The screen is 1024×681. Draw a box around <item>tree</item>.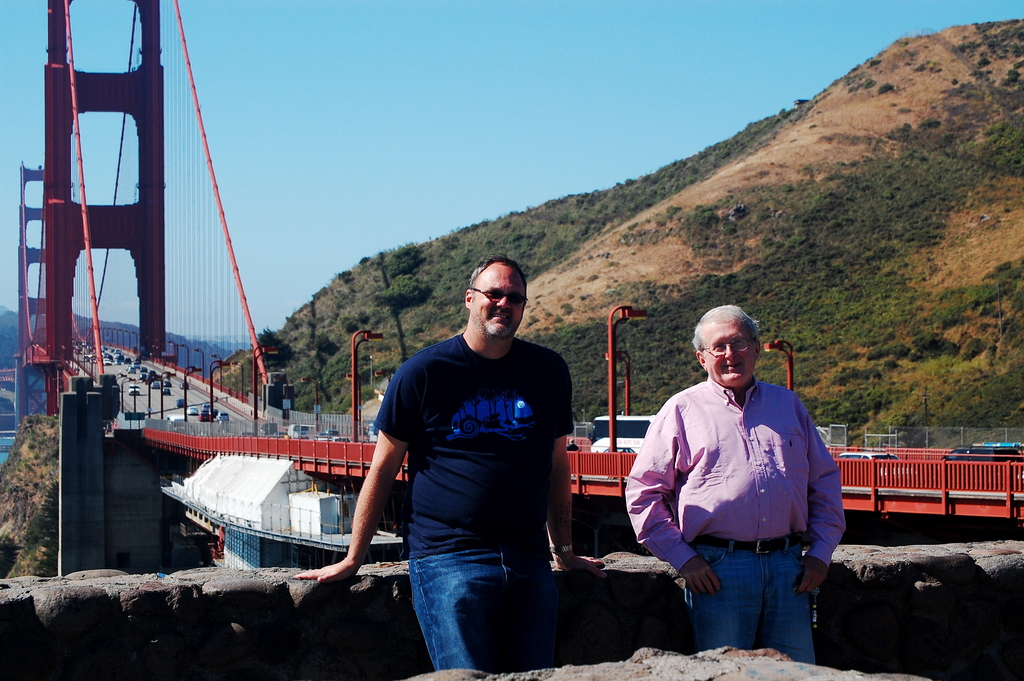
crop(247, 326, 294, 372).
